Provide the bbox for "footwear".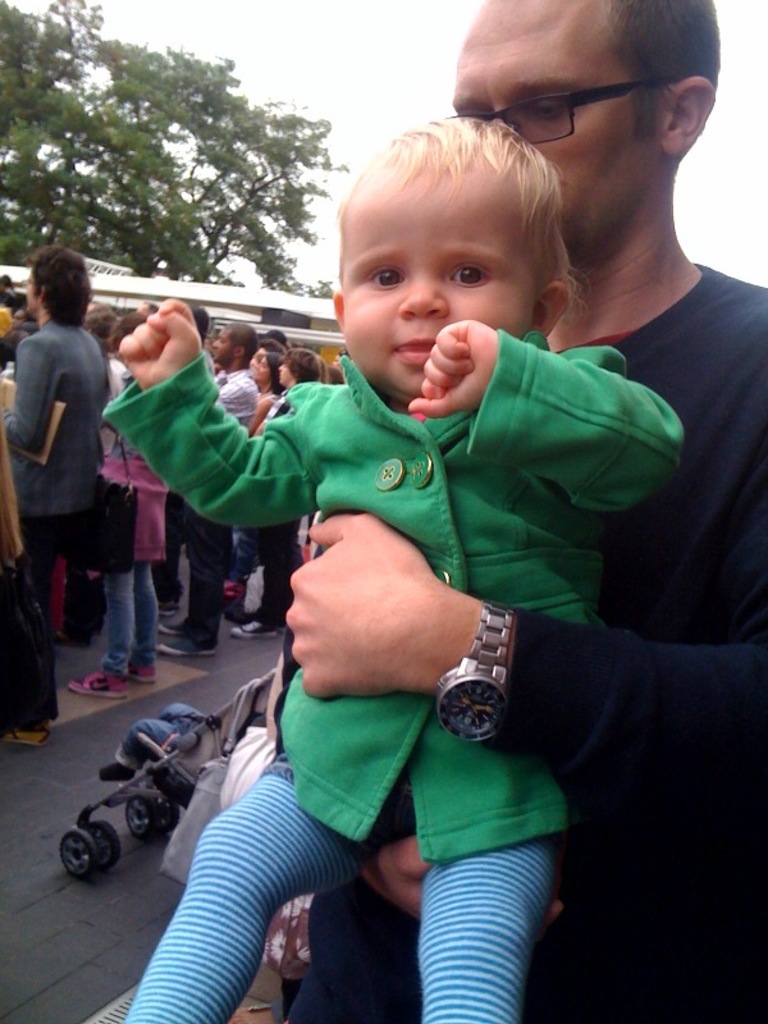
[155, 623, 183, 639].
